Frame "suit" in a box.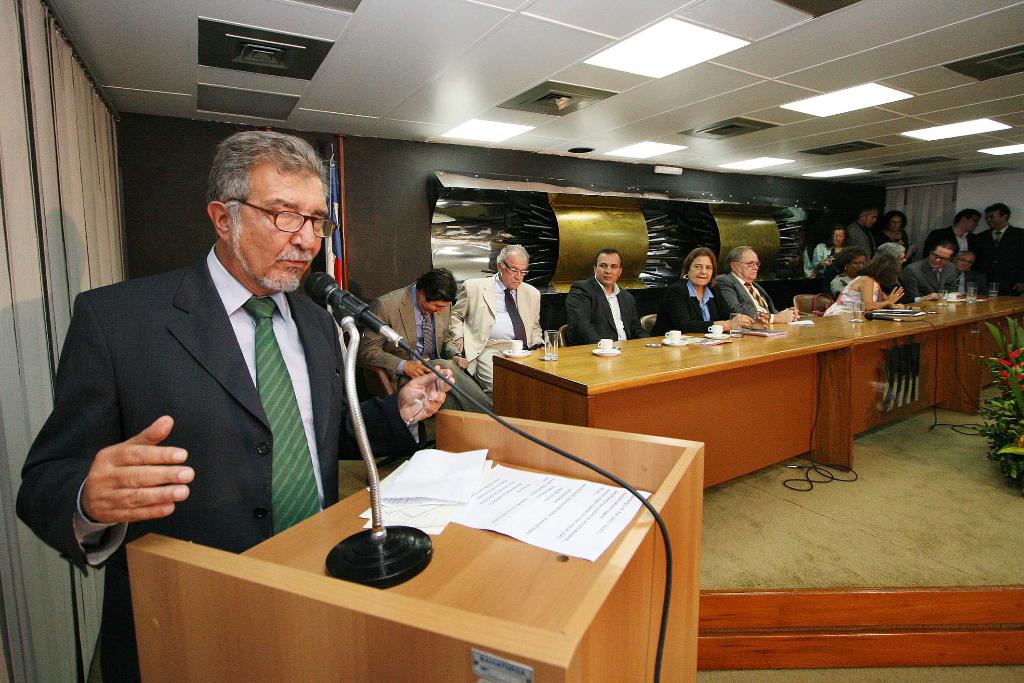
Rect(354, 281, 488, 423).
